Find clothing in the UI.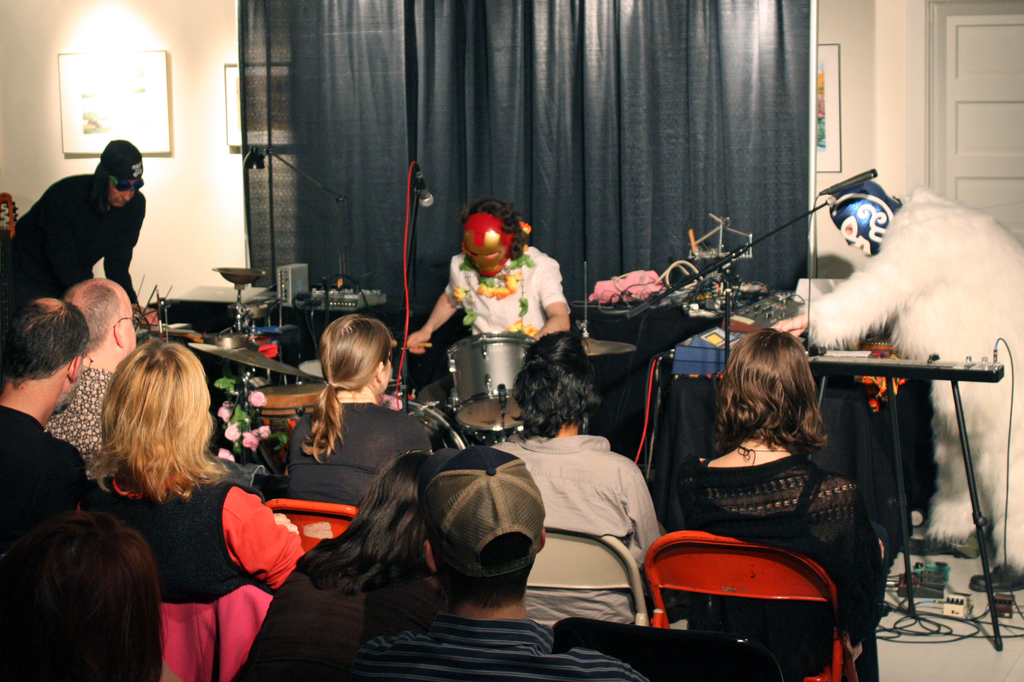
UI element at x1=796 y1=186 x2=1023 y2=580.
